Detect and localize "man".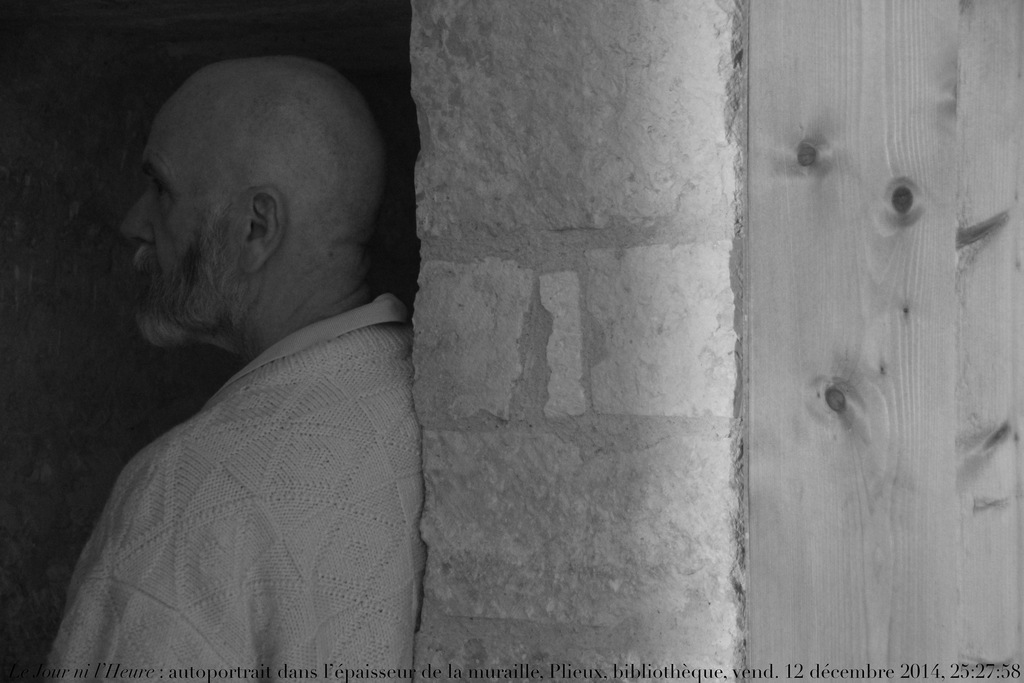
Localized at 26, 28, 472, 671.
